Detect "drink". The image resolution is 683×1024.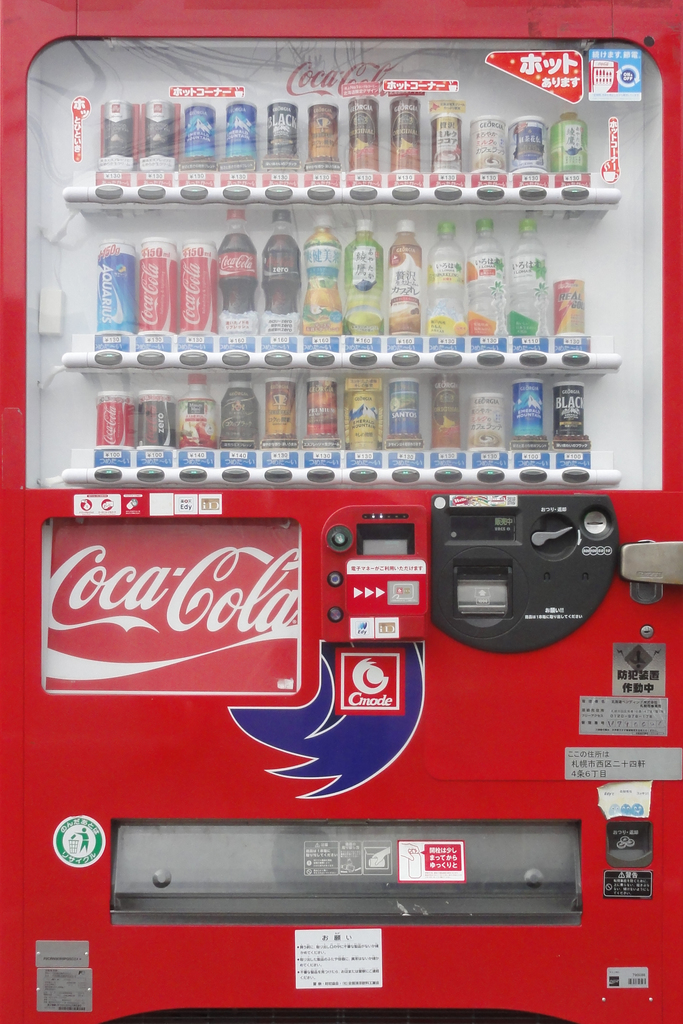
region(220, 380, 262, 453).
